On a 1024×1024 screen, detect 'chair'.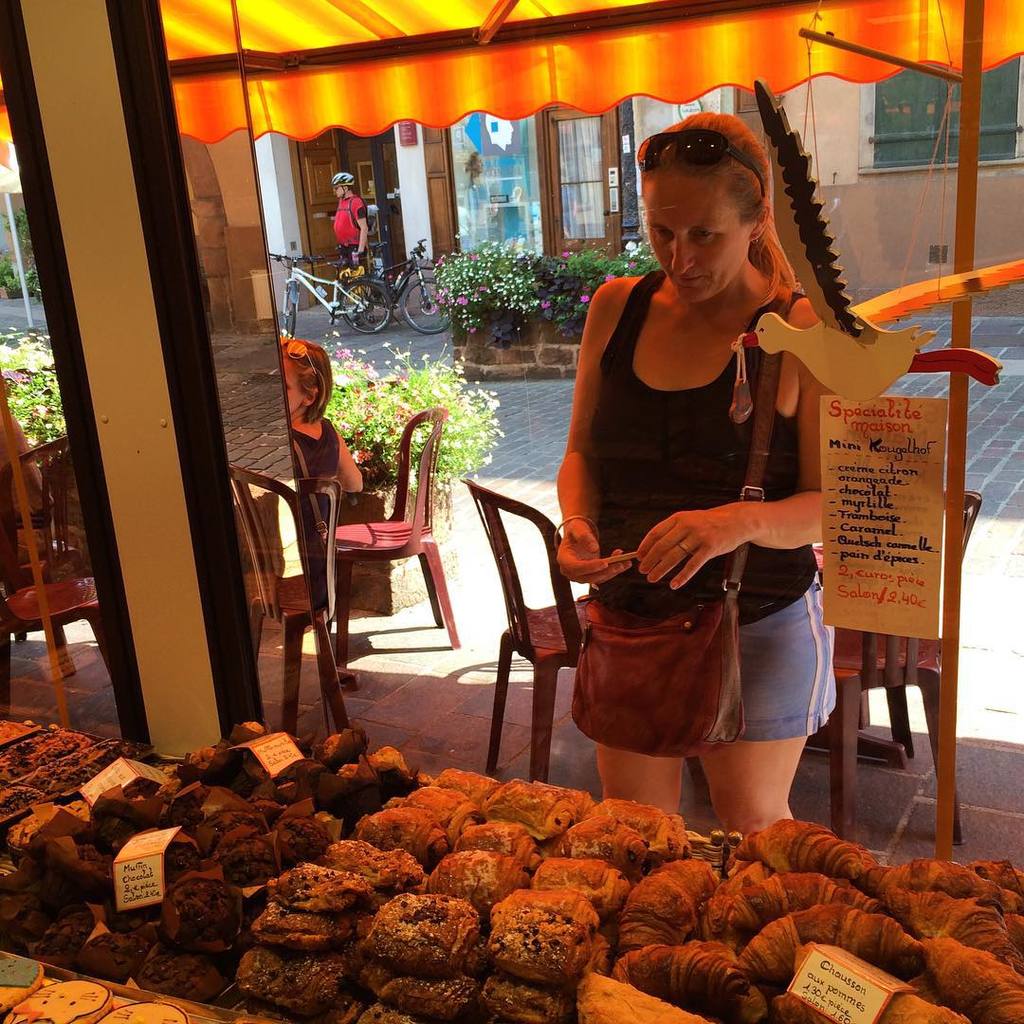
<bbox>308, 472, 357, 736</bbox>.
